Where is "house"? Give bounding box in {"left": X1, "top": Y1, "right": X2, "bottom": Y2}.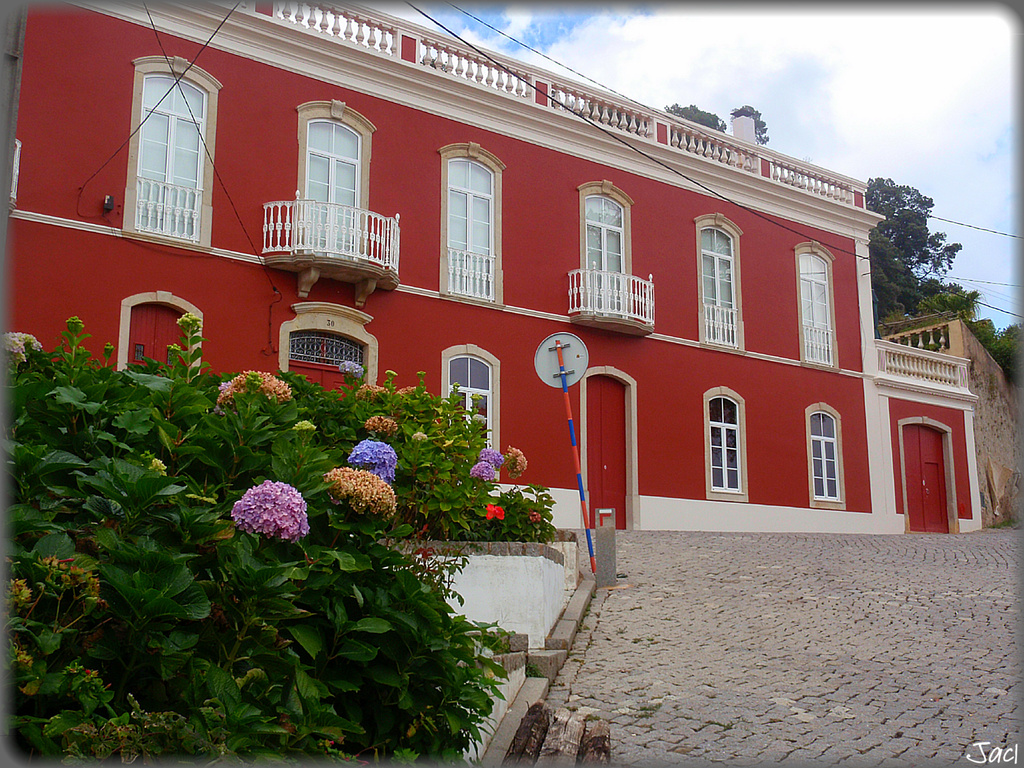
{"left": 880, "top": 310, "right": 1023, "bottom": 524}.
